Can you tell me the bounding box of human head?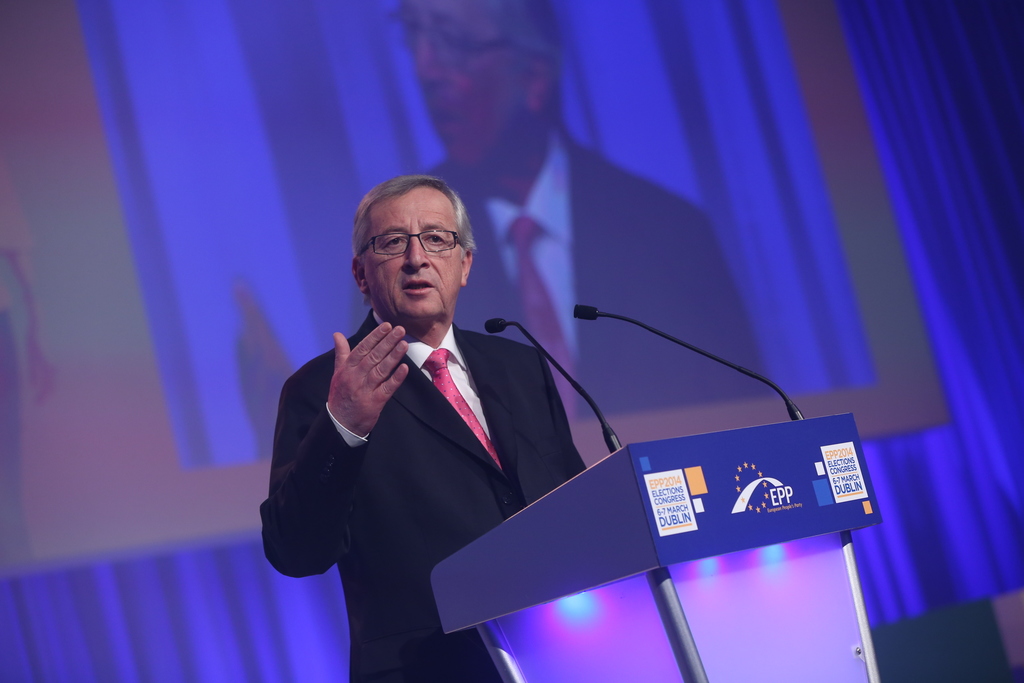
bbox(403, 0, 560, 169).
